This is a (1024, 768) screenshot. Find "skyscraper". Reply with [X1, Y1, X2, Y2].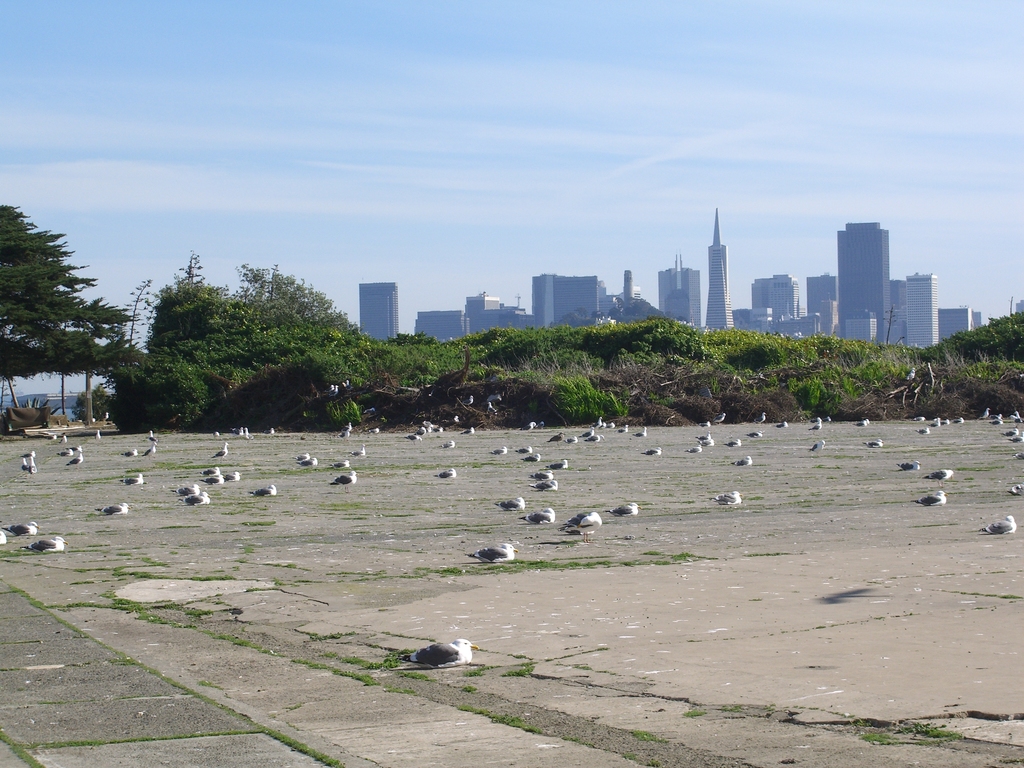
[802, 275, 835, 339].
